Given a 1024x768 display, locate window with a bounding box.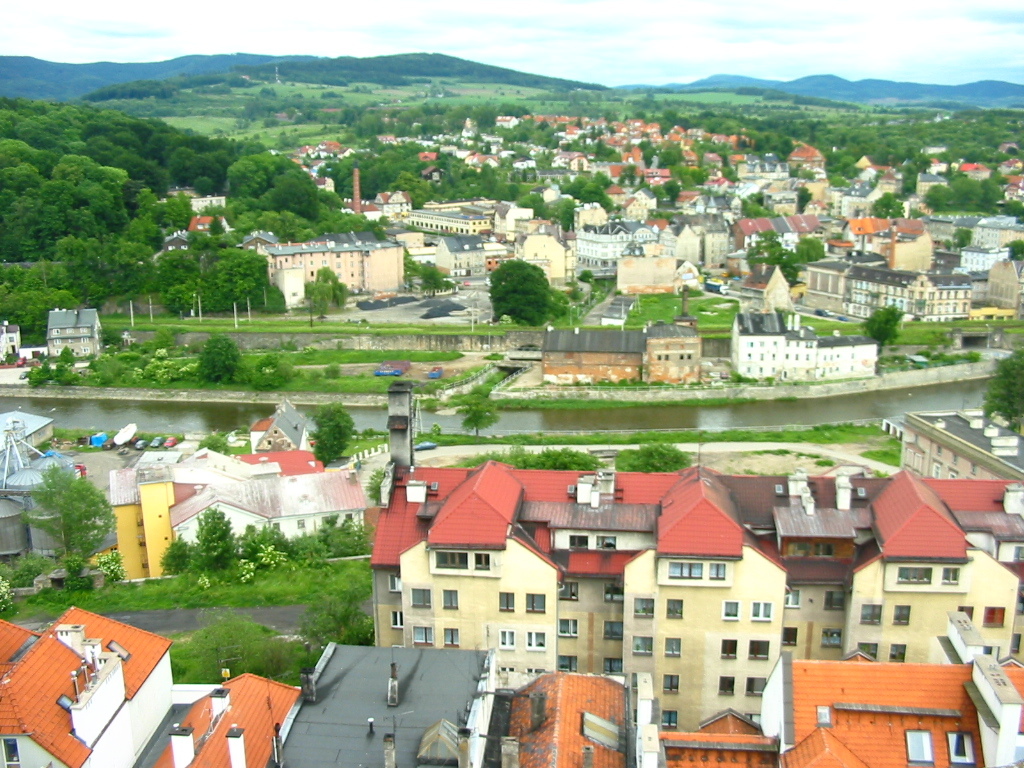
Located: {"x1": 295, "y1": 517, "x2": 303, "y2": 531}.
